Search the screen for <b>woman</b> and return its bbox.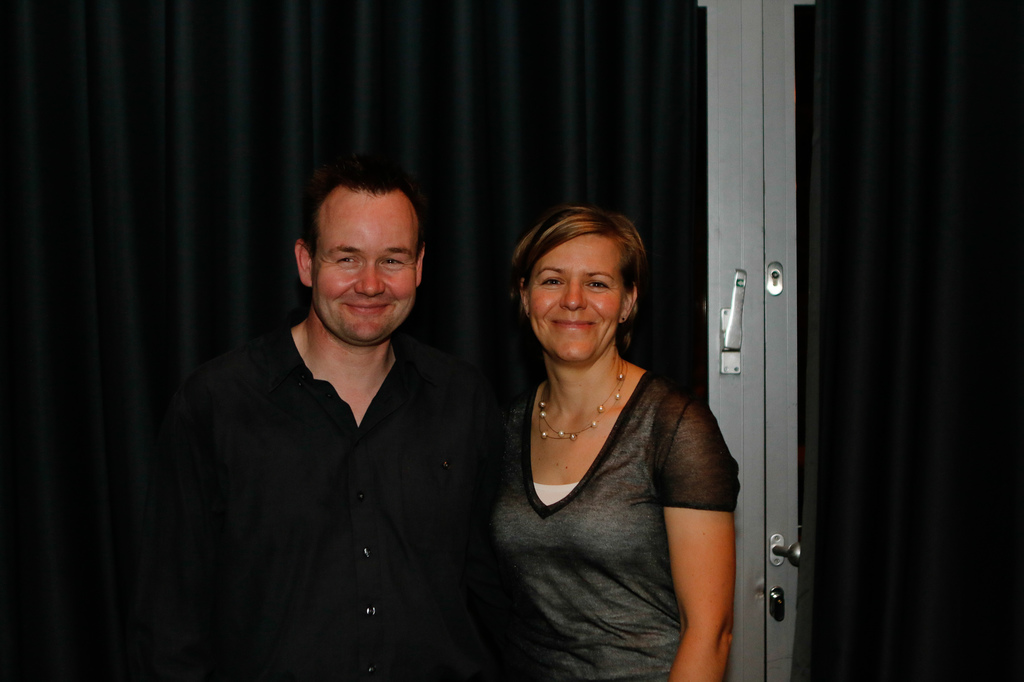
Found: x1=464 y1=180 x2=742 y2=676.
